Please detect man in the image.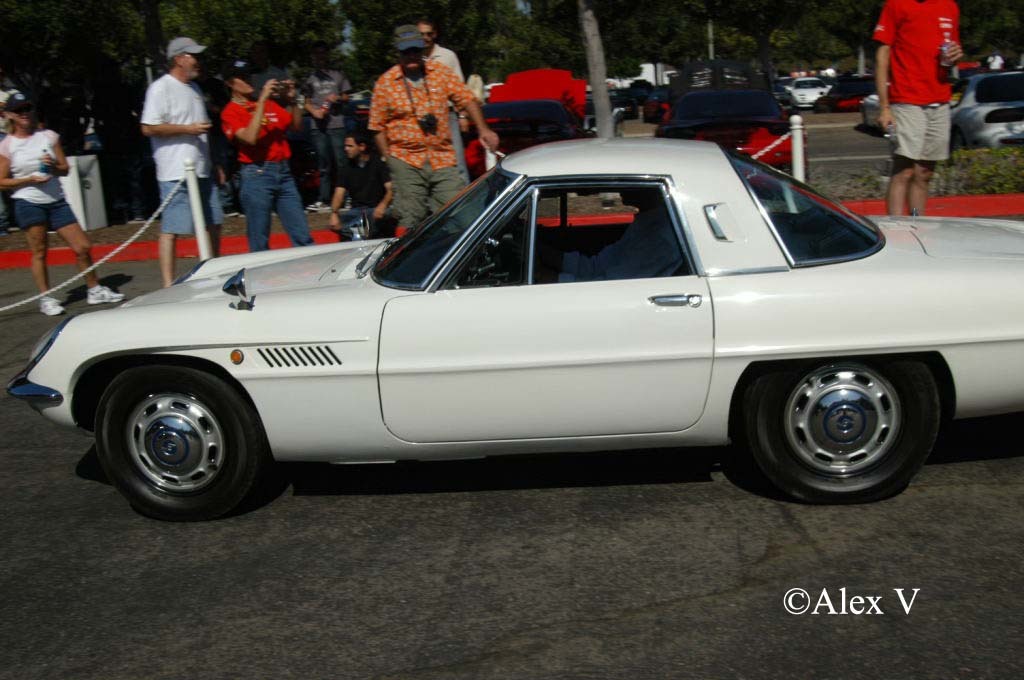
locate(212, 56, 323, 250).
